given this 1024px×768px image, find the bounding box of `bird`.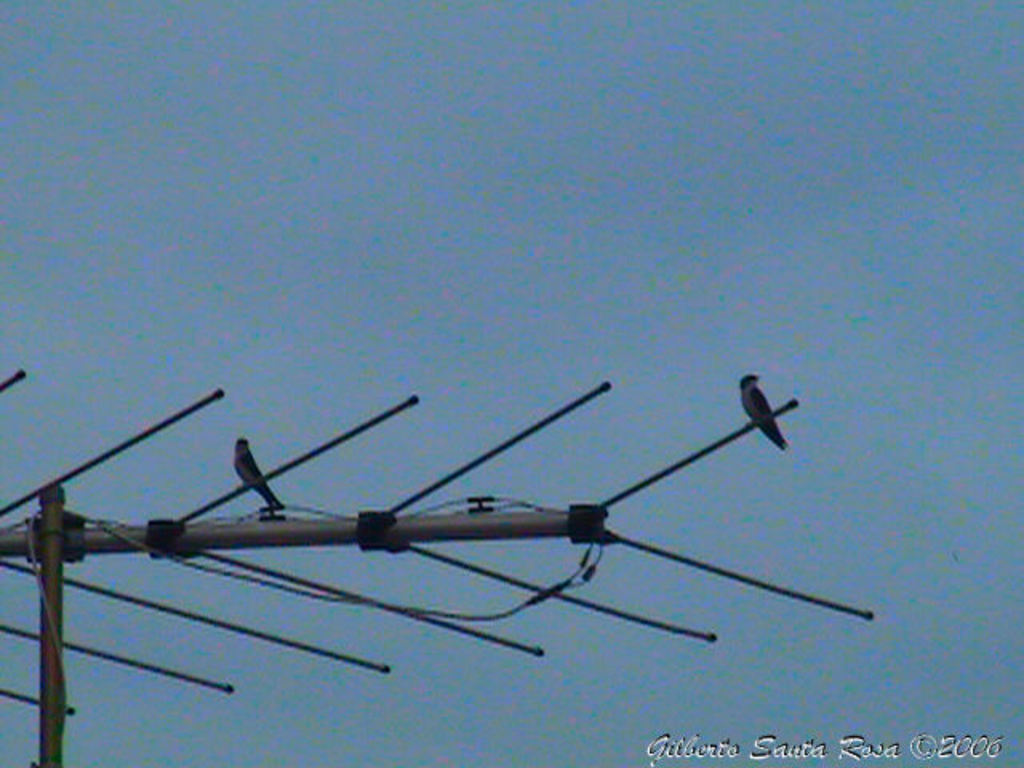
(731,371,795,456).
